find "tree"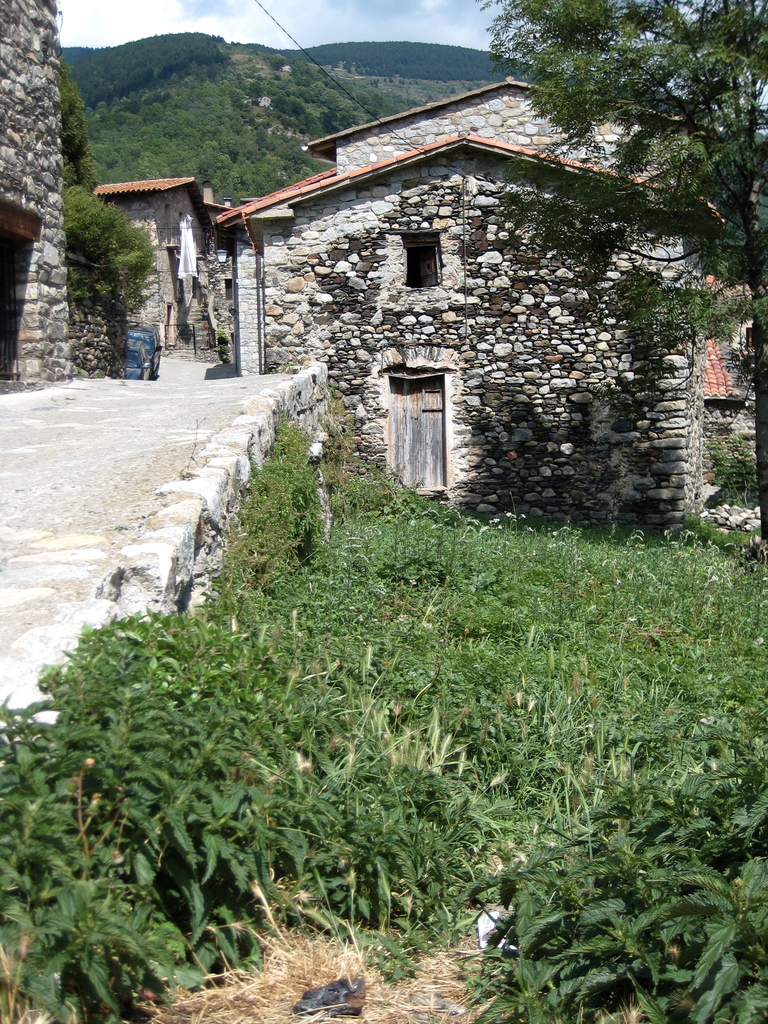
<region>58, 182, 149, 284</region>
